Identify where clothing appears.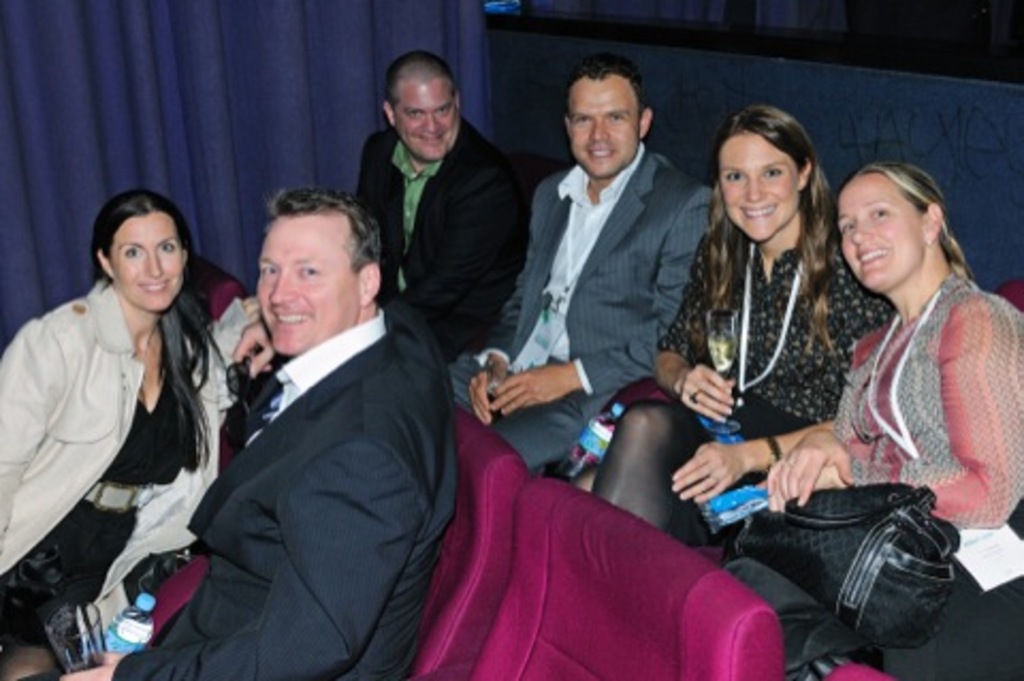
Appears at {"x1": 459, "y1": 169, "x2": 721, "y2": 478}.
